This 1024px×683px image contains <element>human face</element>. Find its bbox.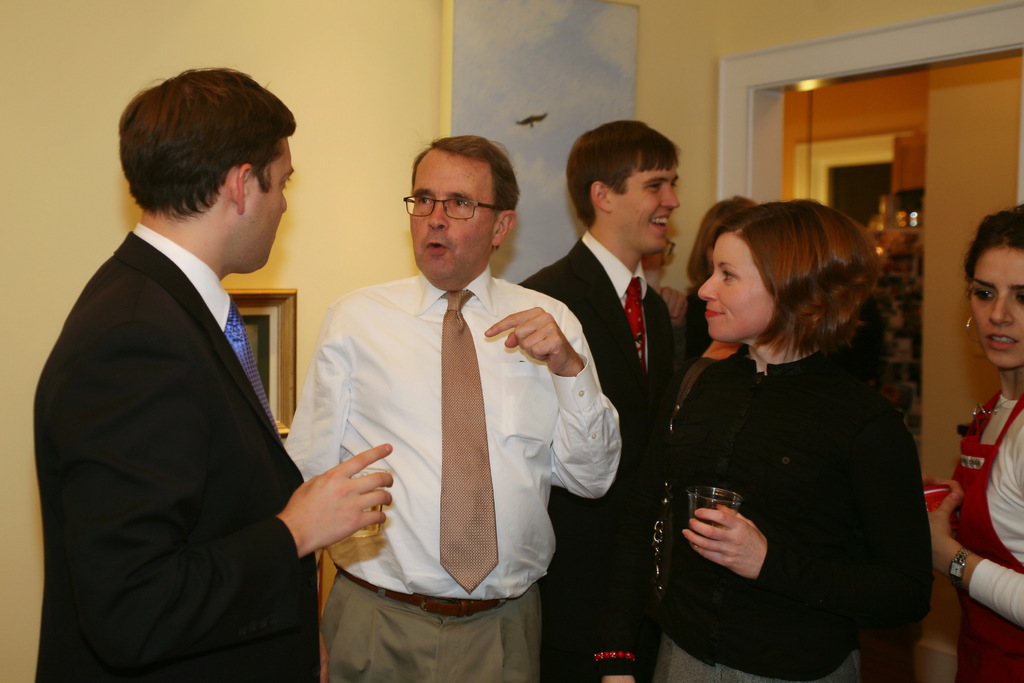
bbox=(249, 131, 289, 274).
